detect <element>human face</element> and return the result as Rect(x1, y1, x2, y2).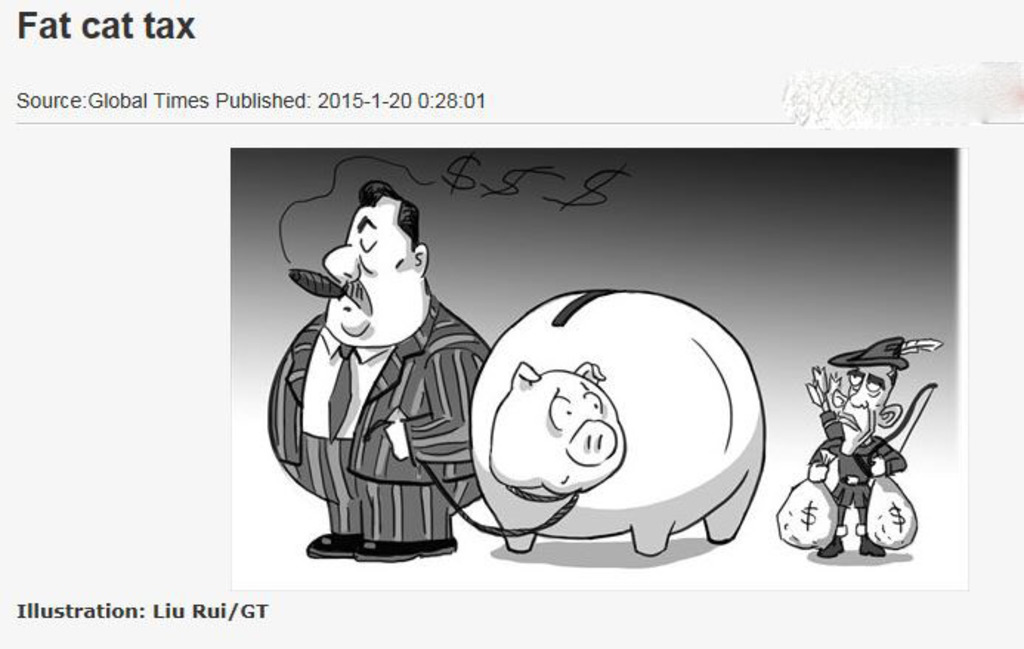
Rect(325, 208, 417, 343).
